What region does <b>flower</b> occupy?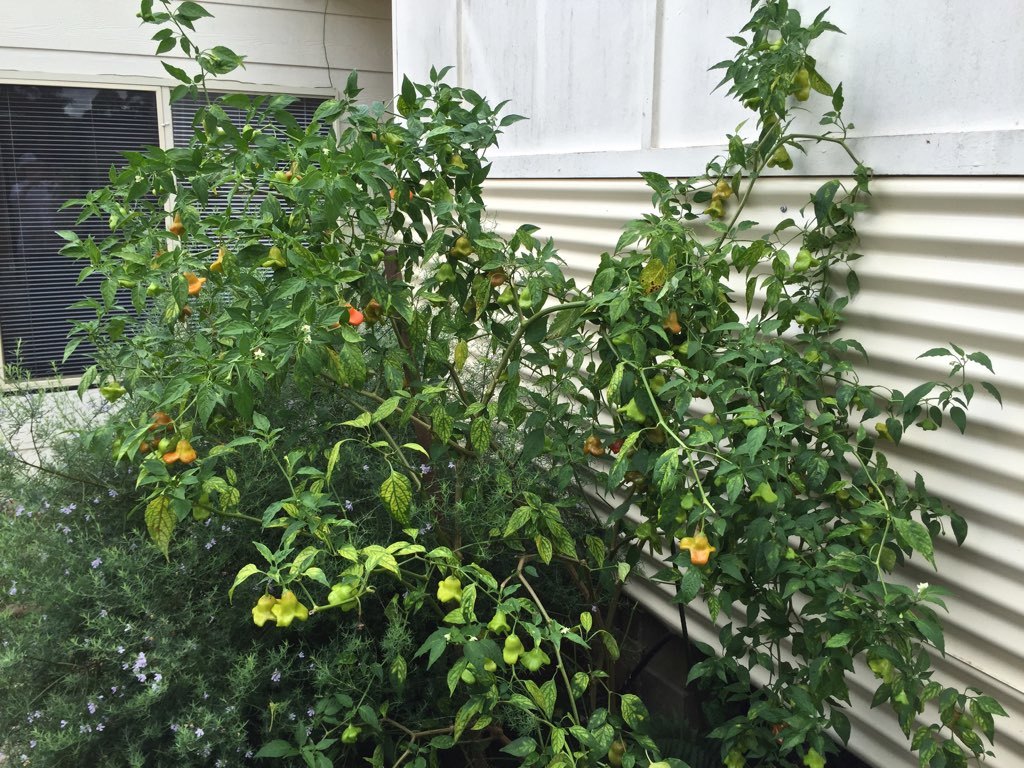
<bbox>277, 585, 311, 623</bbox>.
